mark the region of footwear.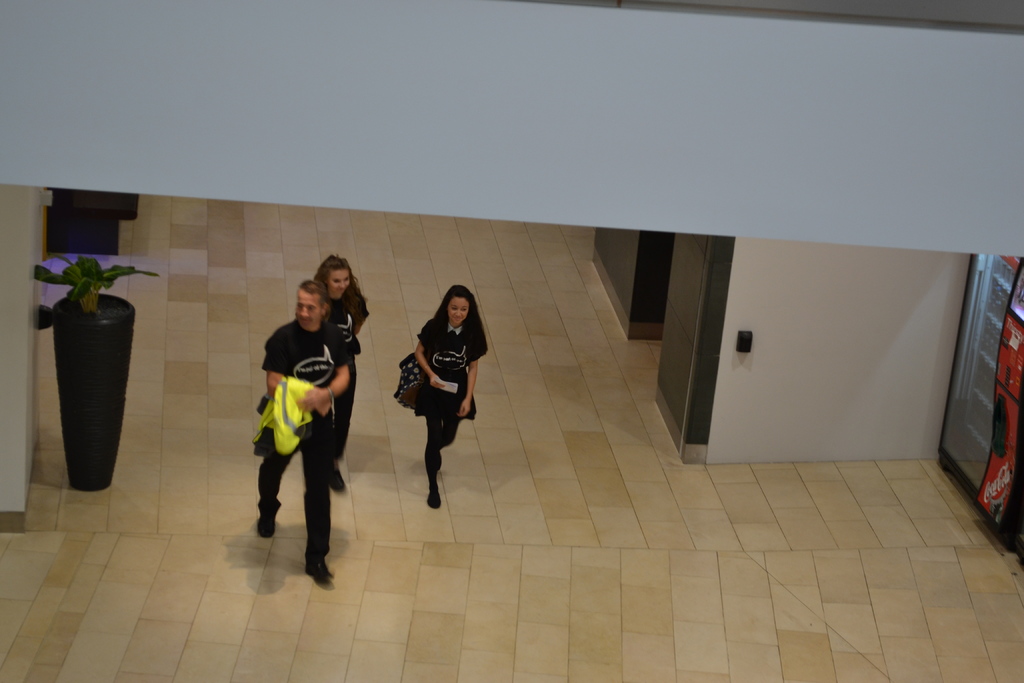
Region: pyautogui.locateOnScreen(256, 511, 275, 539).
